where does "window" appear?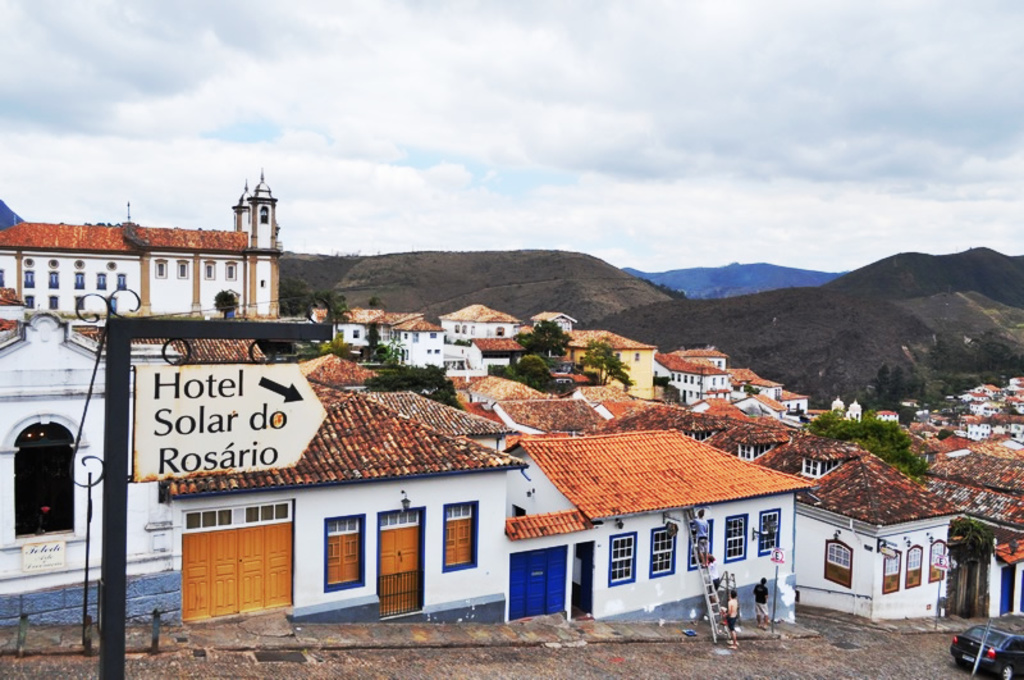
Appears at 682,374,689,383.
